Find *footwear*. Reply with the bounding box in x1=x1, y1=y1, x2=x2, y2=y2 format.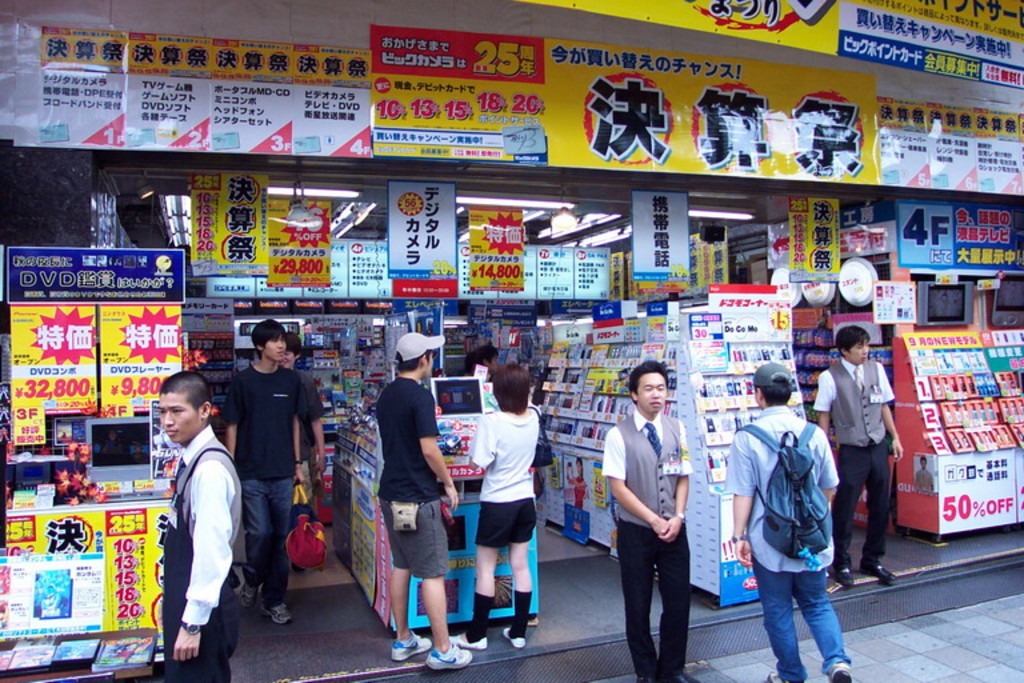
x1=833, y1=560, x2=857, y2=590.
